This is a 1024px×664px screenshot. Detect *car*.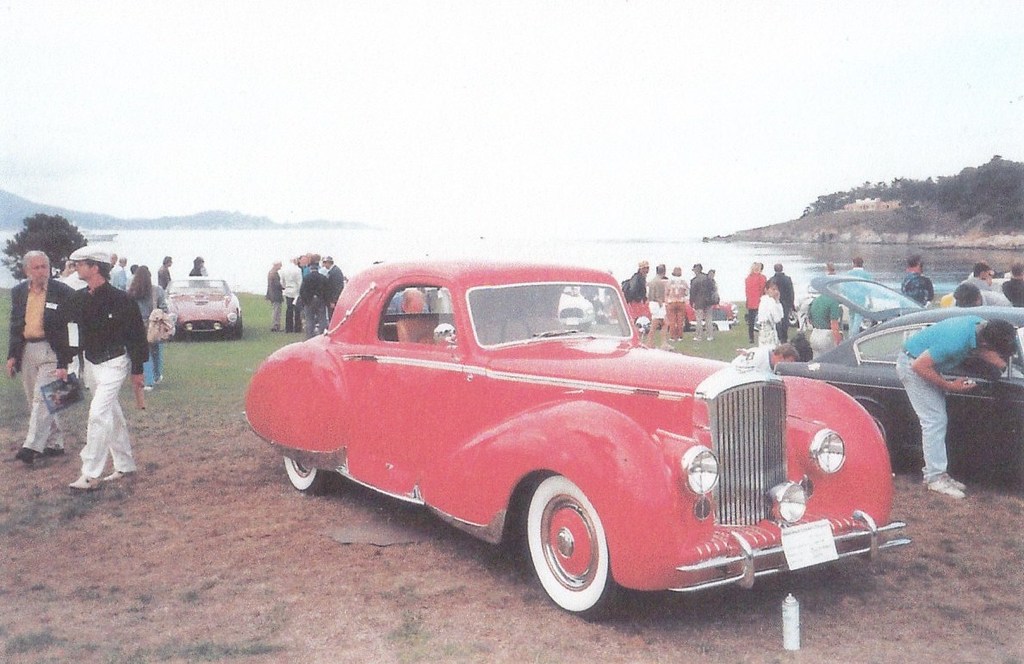
<bbox>612, 276, 742, 330</bbox>.
